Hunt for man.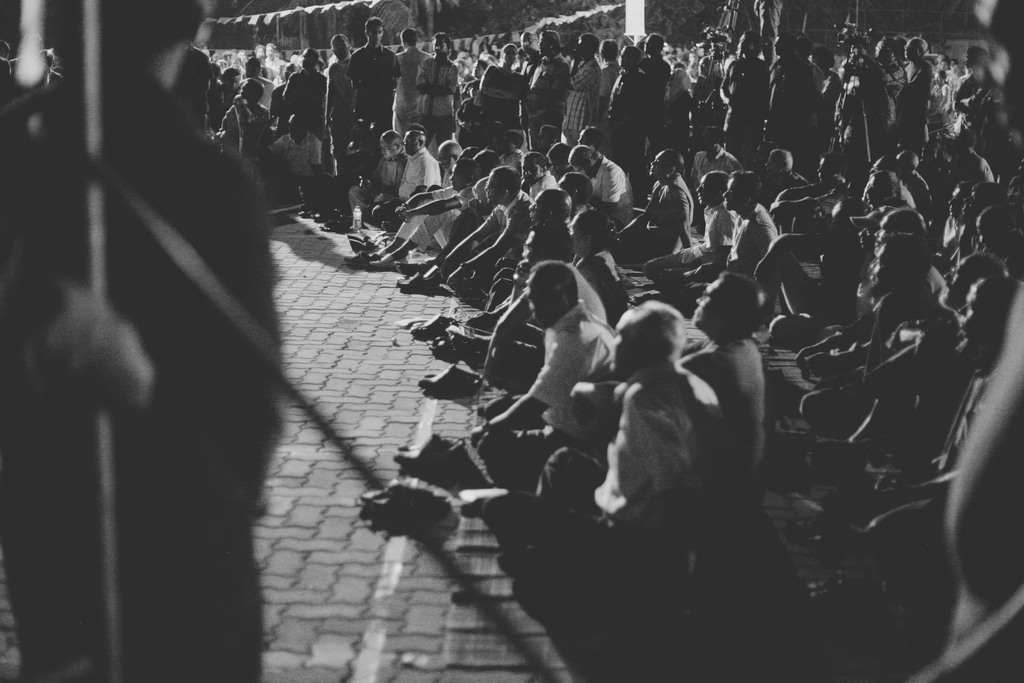
Hunted down at rect(948, 44, 992, 152).
